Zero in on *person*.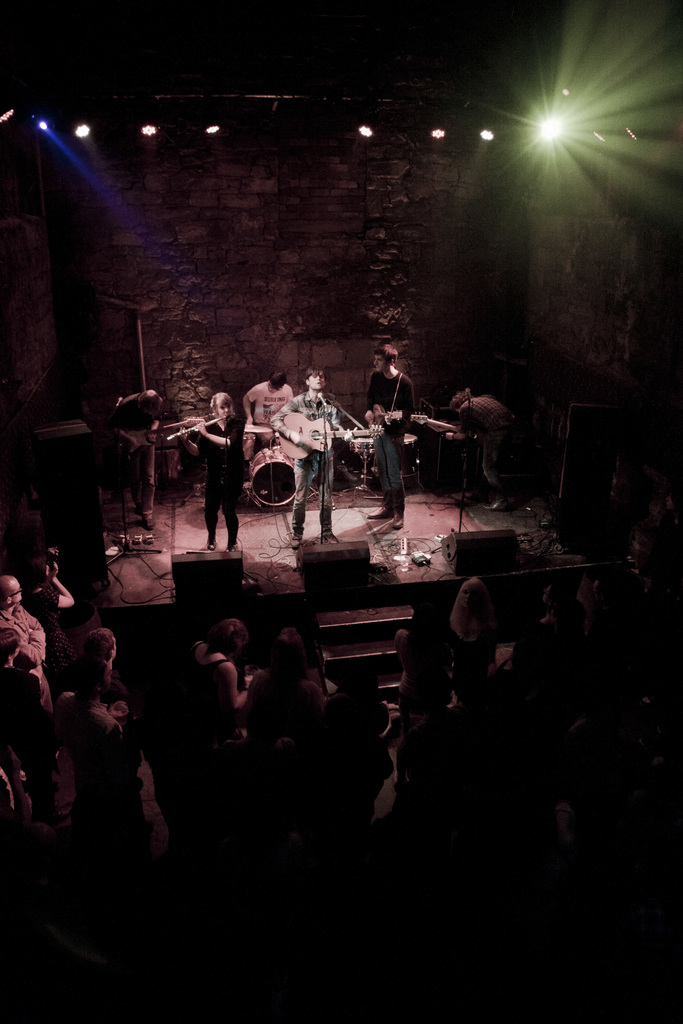
Zeroed in: (left=16, top=556, right=79, bottom=639).
